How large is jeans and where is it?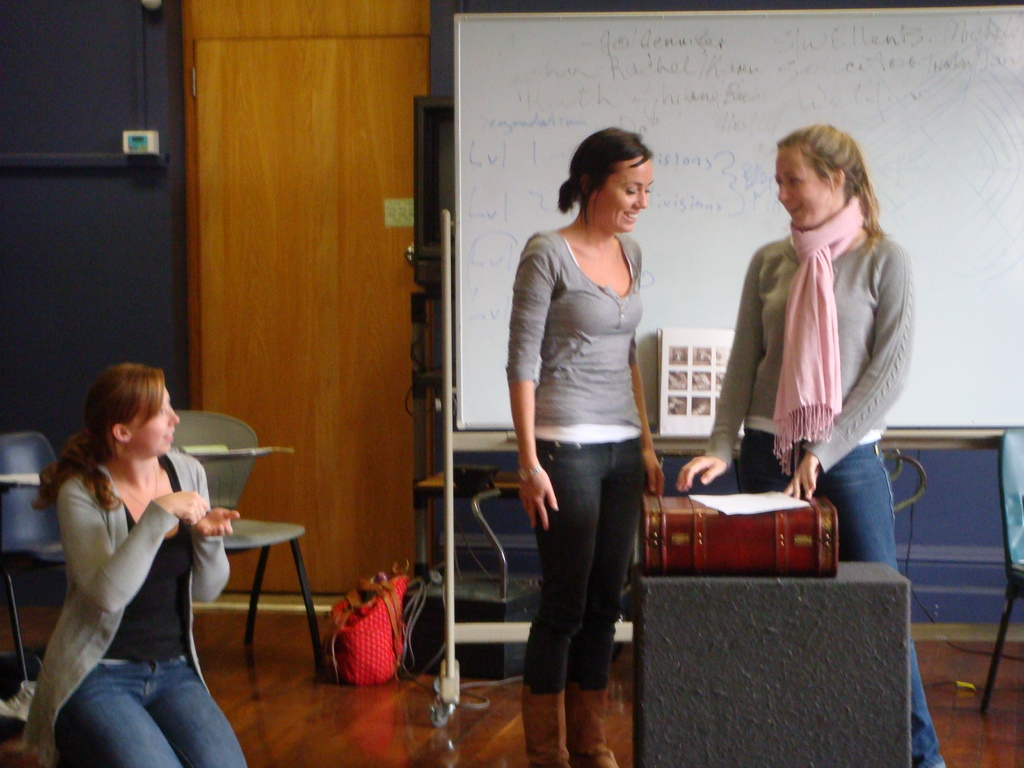
Bounding box: Rect(52, 652, 250, 767).
